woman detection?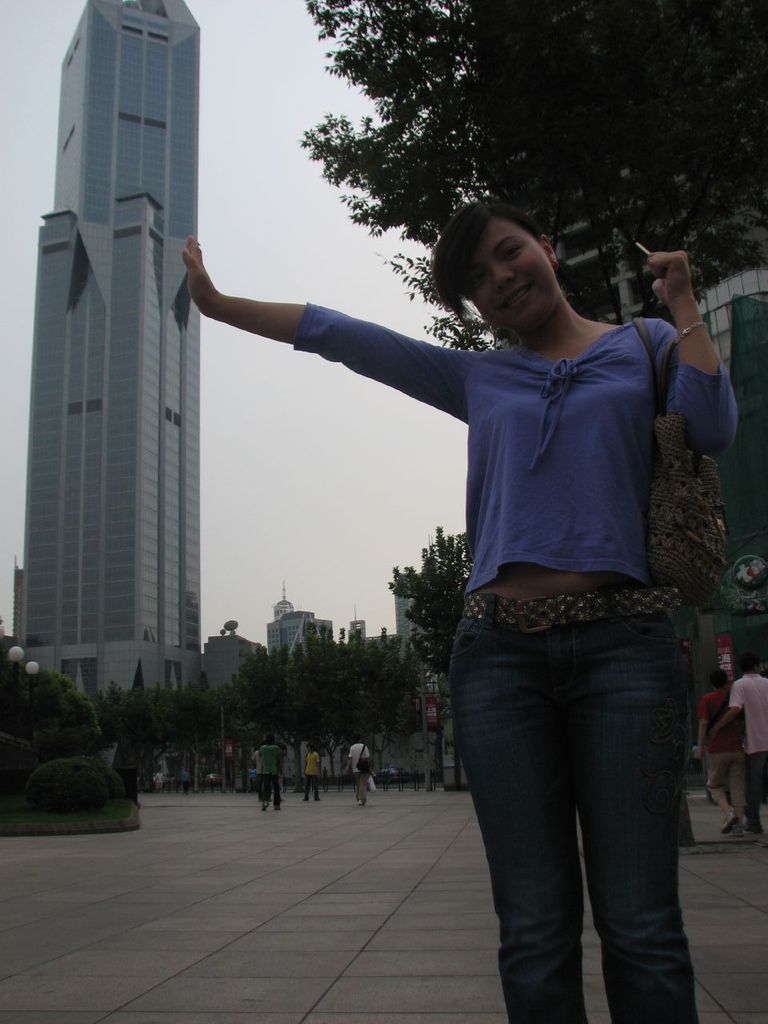
select_region(247, 161, 740, 1004)
